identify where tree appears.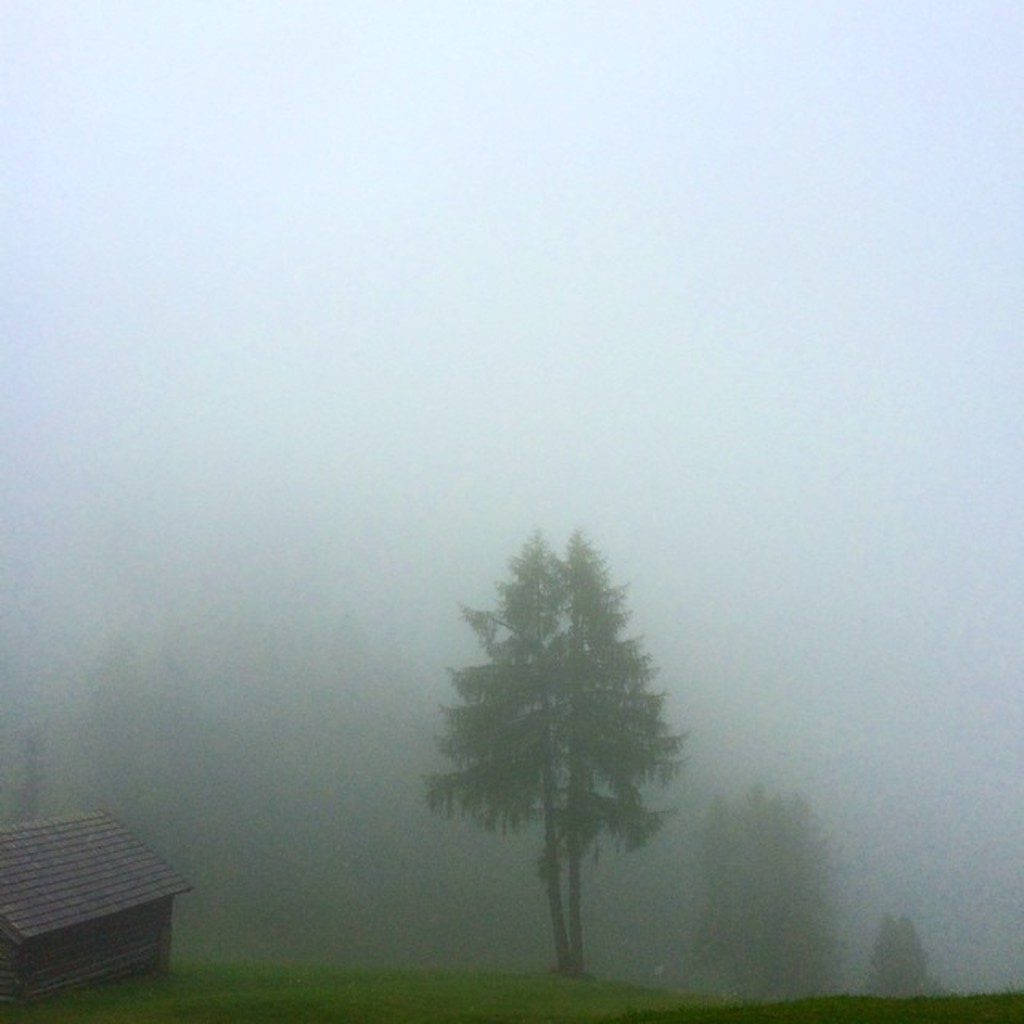
Appears at rect(862, 914, 938, 997).
